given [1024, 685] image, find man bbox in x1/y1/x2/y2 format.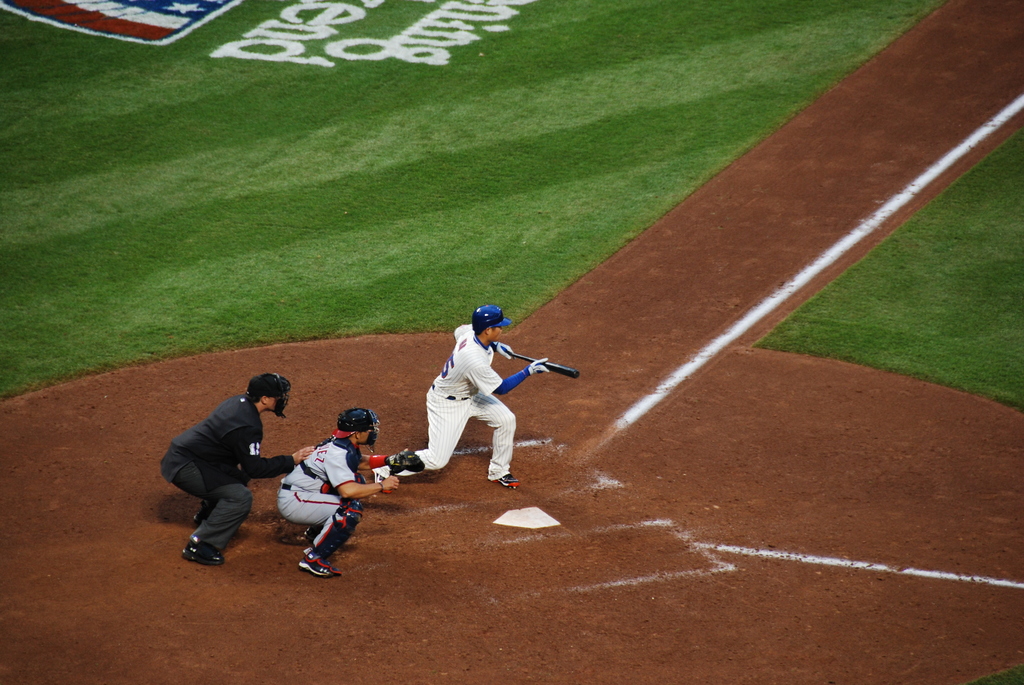
275/413/397/583.
